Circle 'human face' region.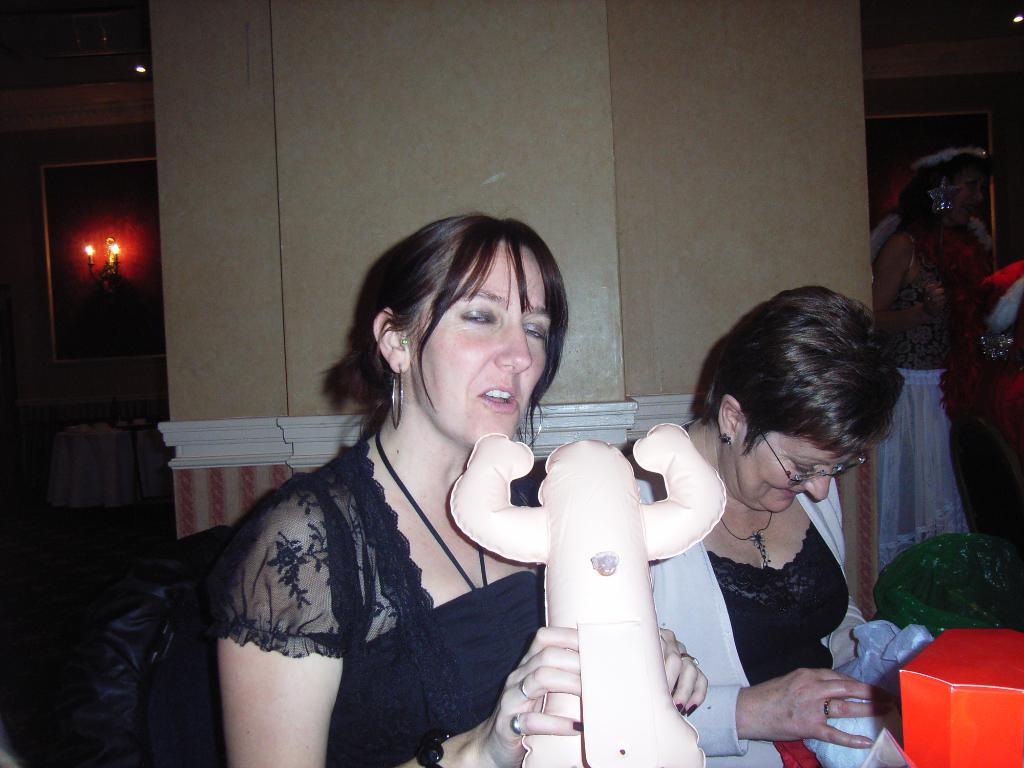
Region: bbox=[731, 415, 860, 516].
